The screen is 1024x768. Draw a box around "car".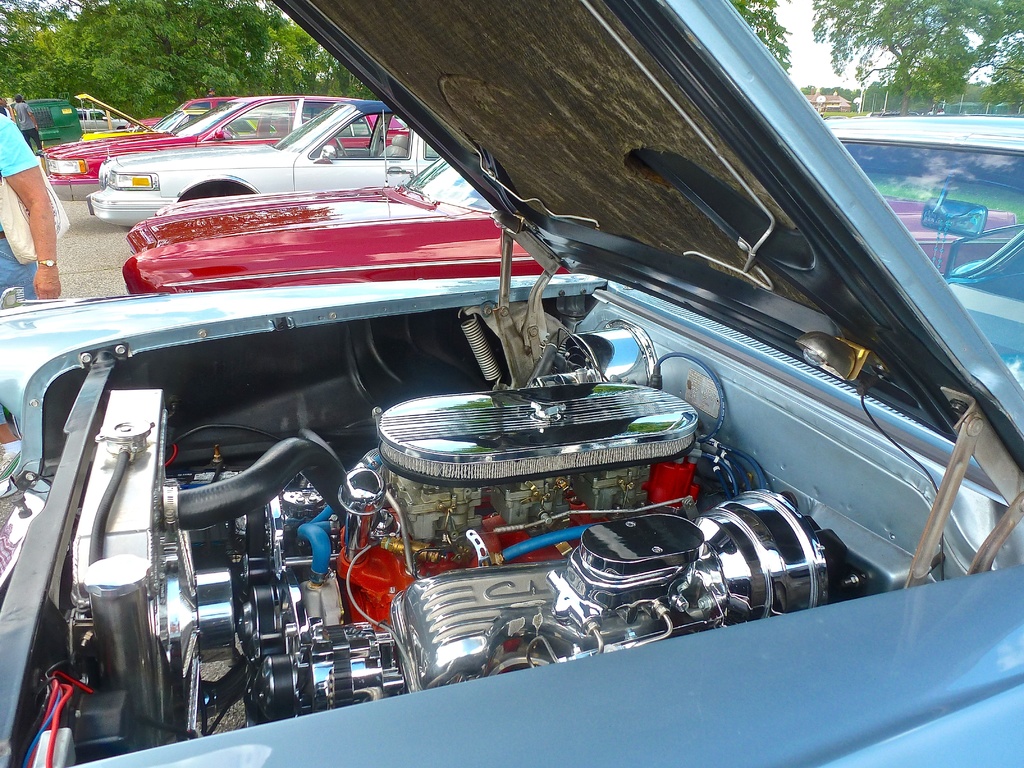
rect(44, 95, 330, 192).
